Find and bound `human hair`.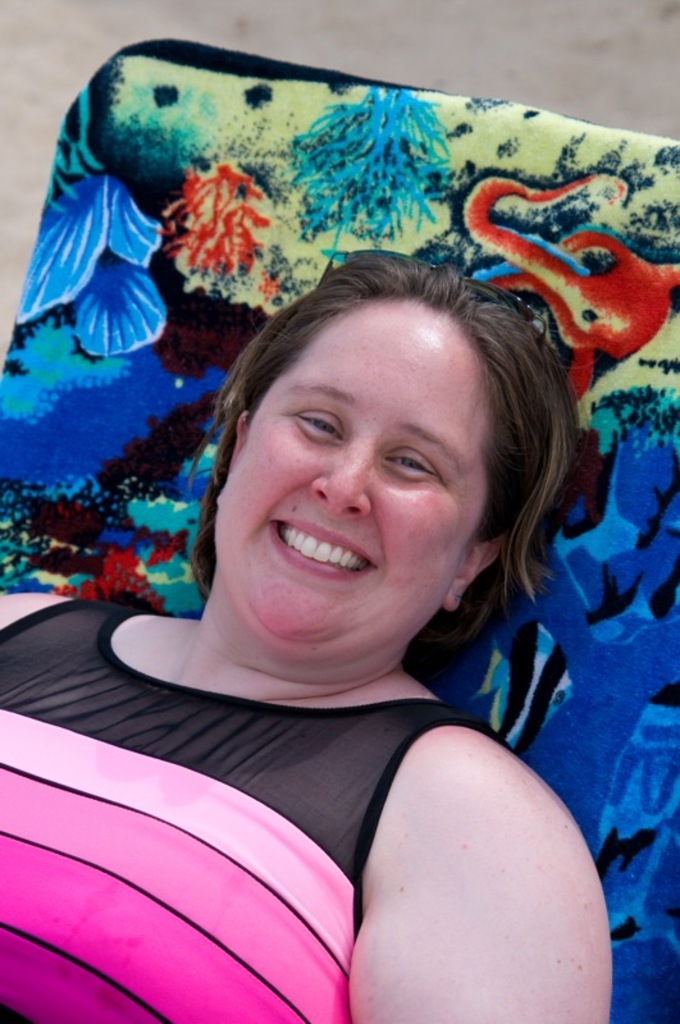
Bound: l=183, t=251, r=548, b=612.
